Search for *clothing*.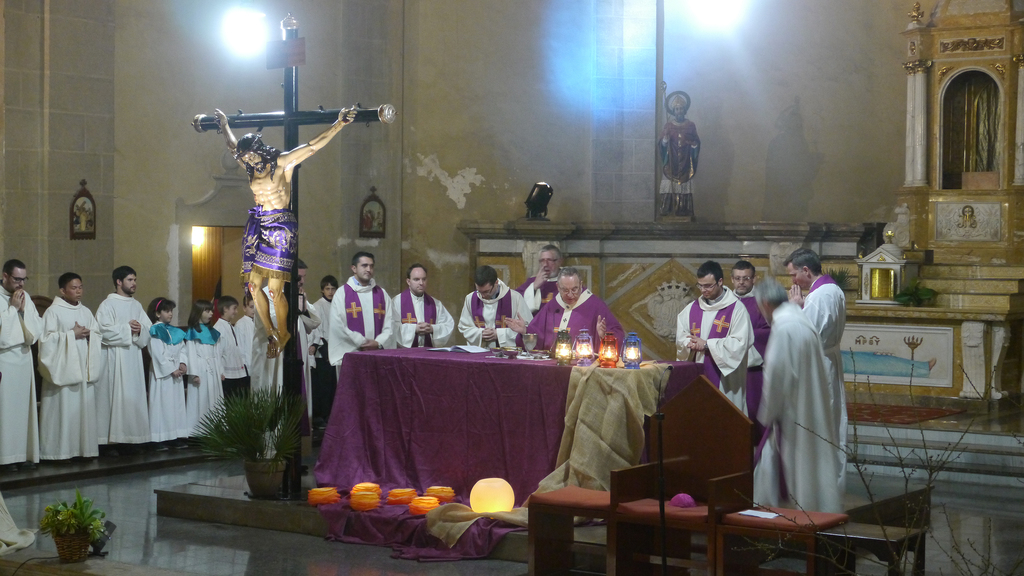
Found at locate(387, 291, 460, 348).
